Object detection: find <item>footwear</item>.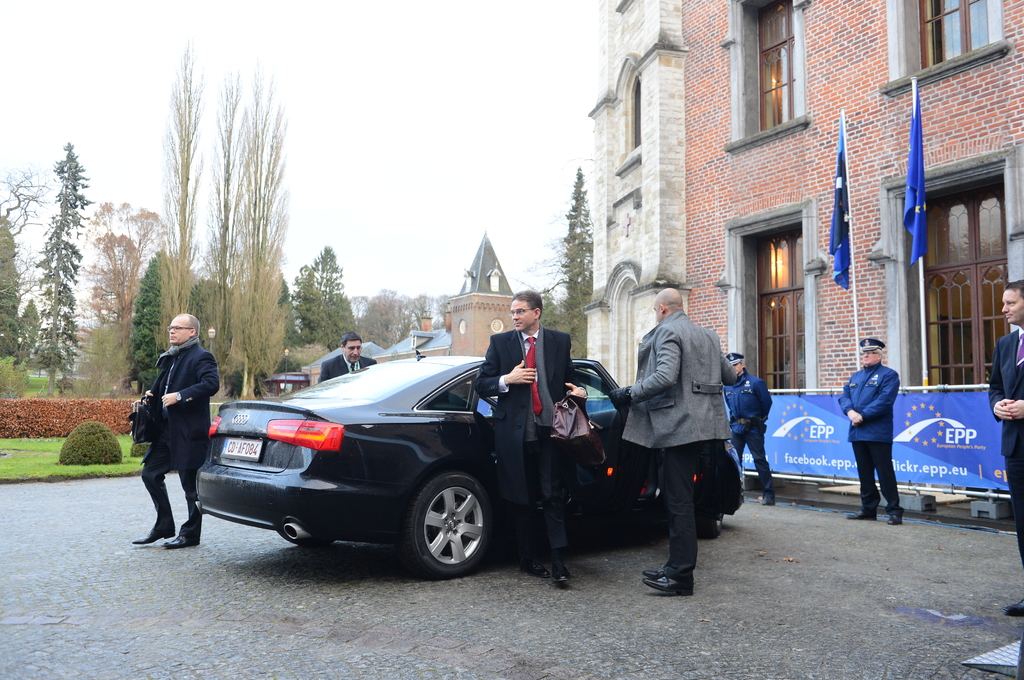
bbox=[846, 510, 875, 519].
